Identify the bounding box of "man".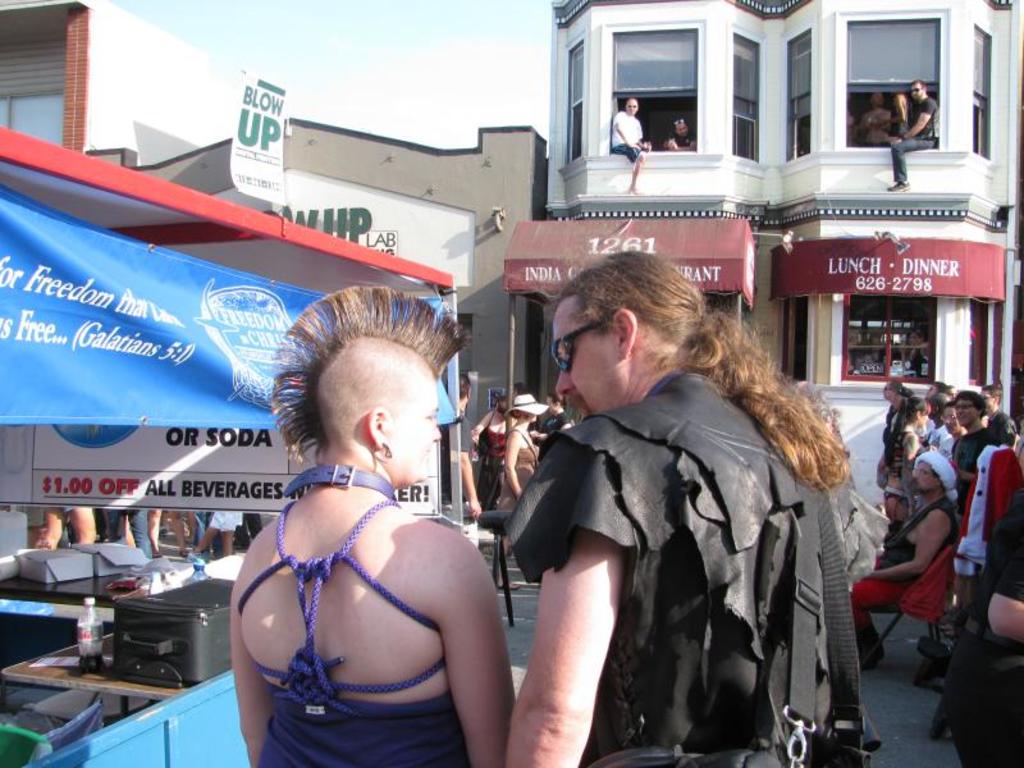
box(863, 93, 895, 142).
